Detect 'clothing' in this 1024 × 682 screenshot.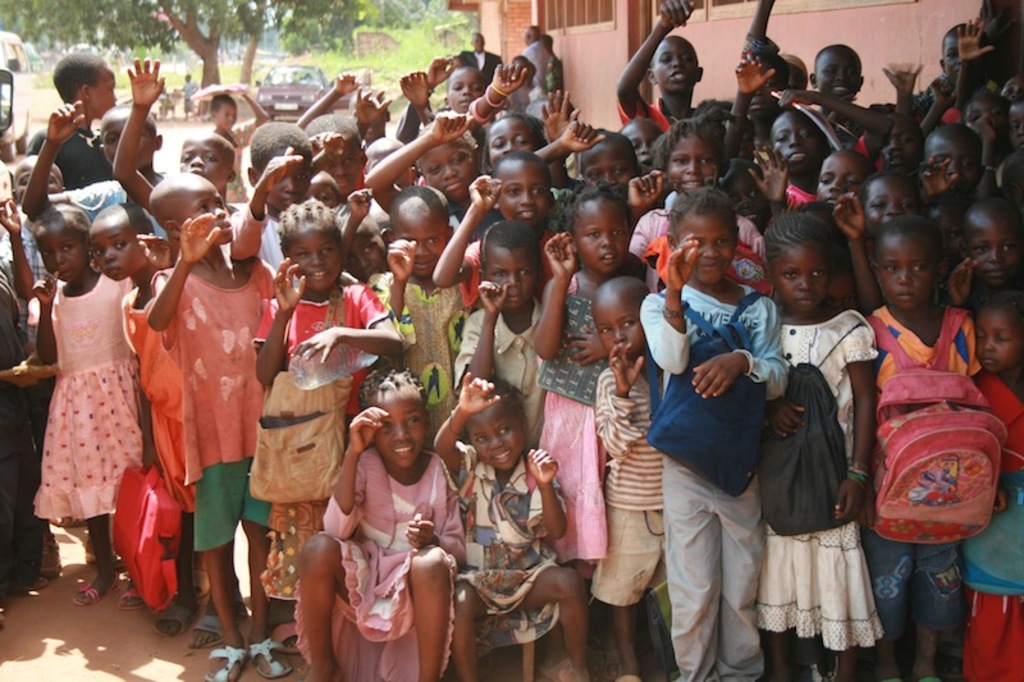
Detection: bbox=(252, 202, 298, 292).
